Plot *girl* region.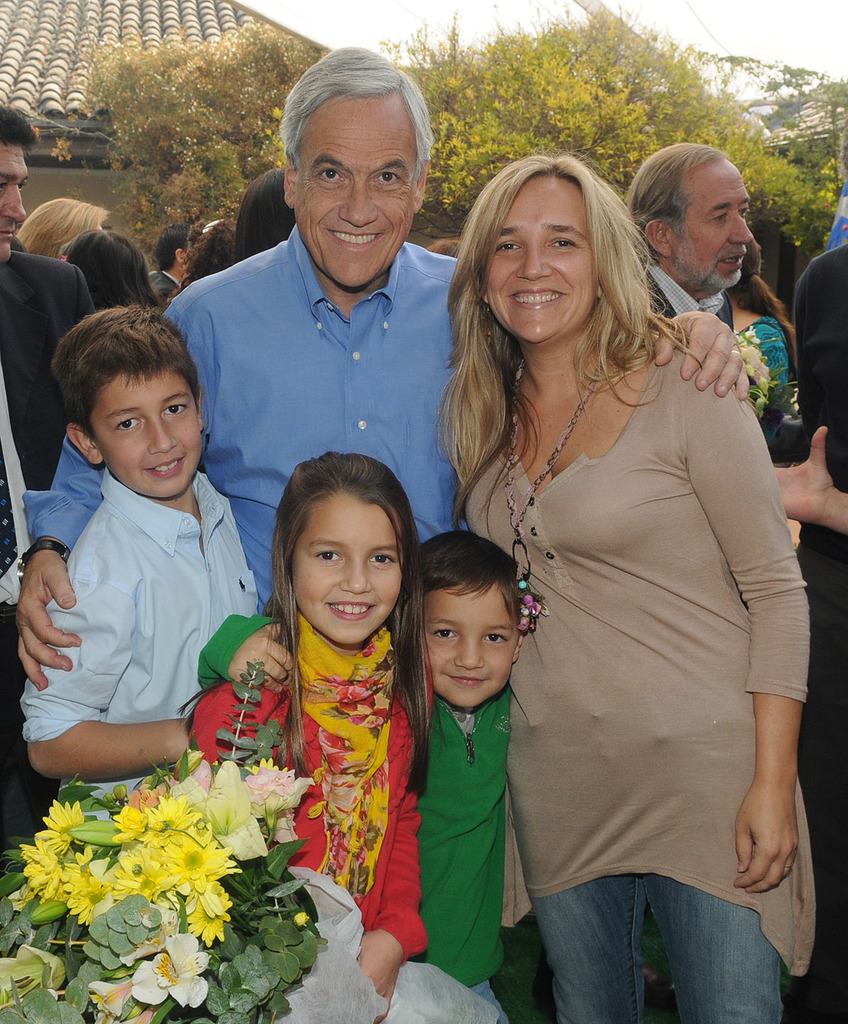
Plotted at <bbox>730, 236, 795, 385</bbox>.
